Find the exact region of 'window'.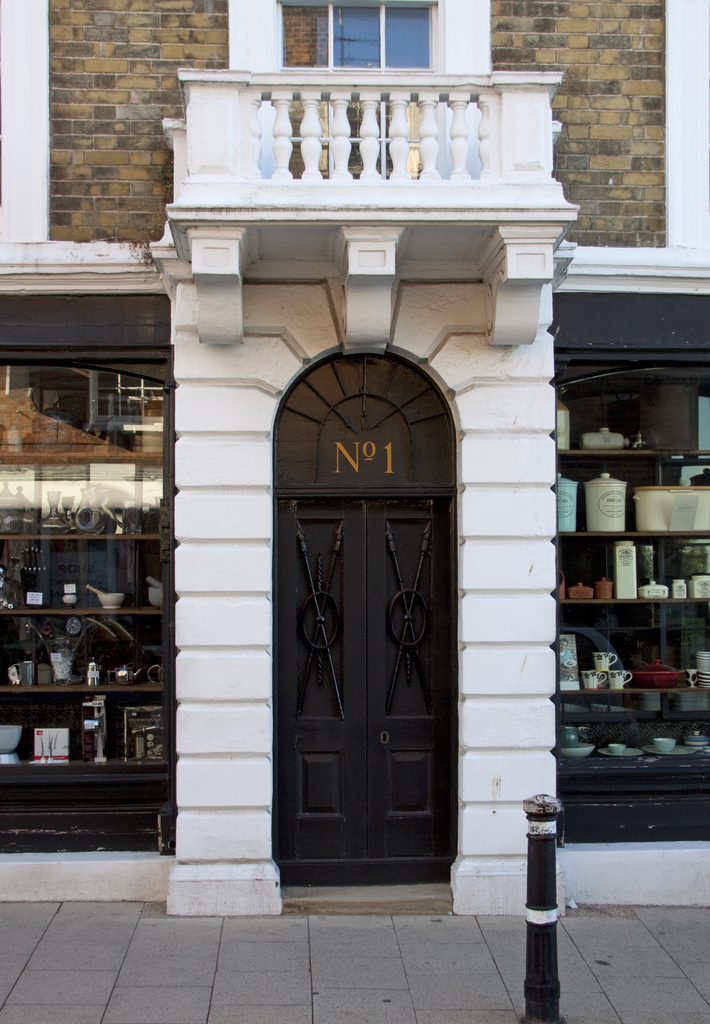
Exact region: select_region(285, 4, 439, 70).
